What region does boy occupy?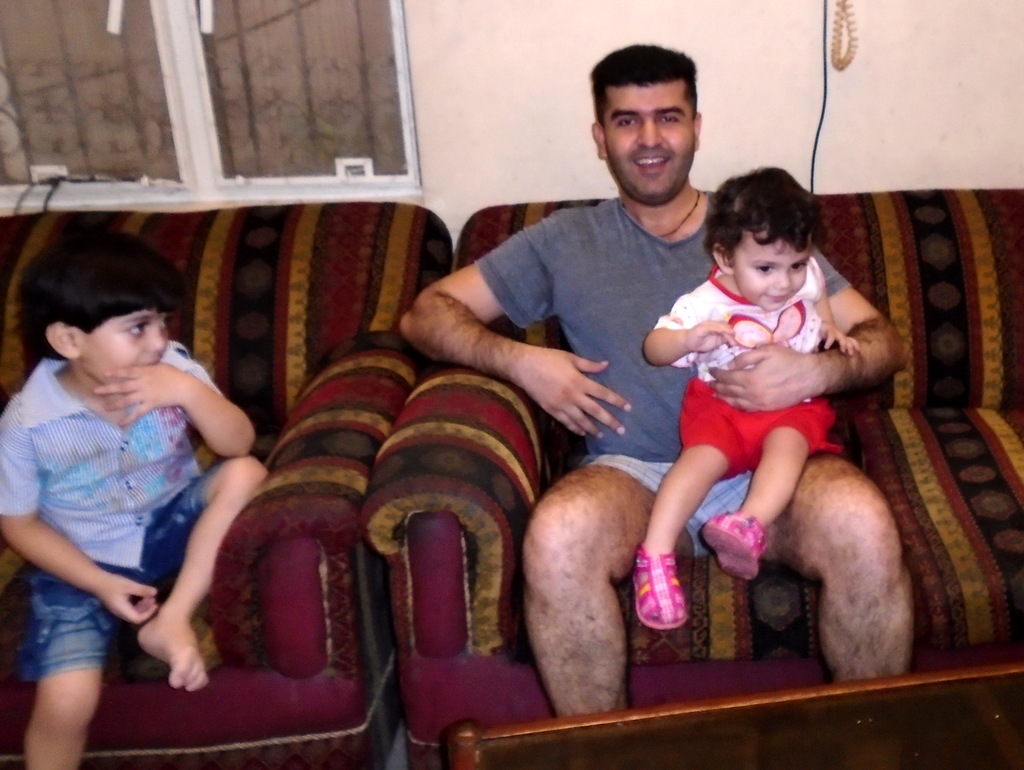
detection(632, 160, 855, 642).
